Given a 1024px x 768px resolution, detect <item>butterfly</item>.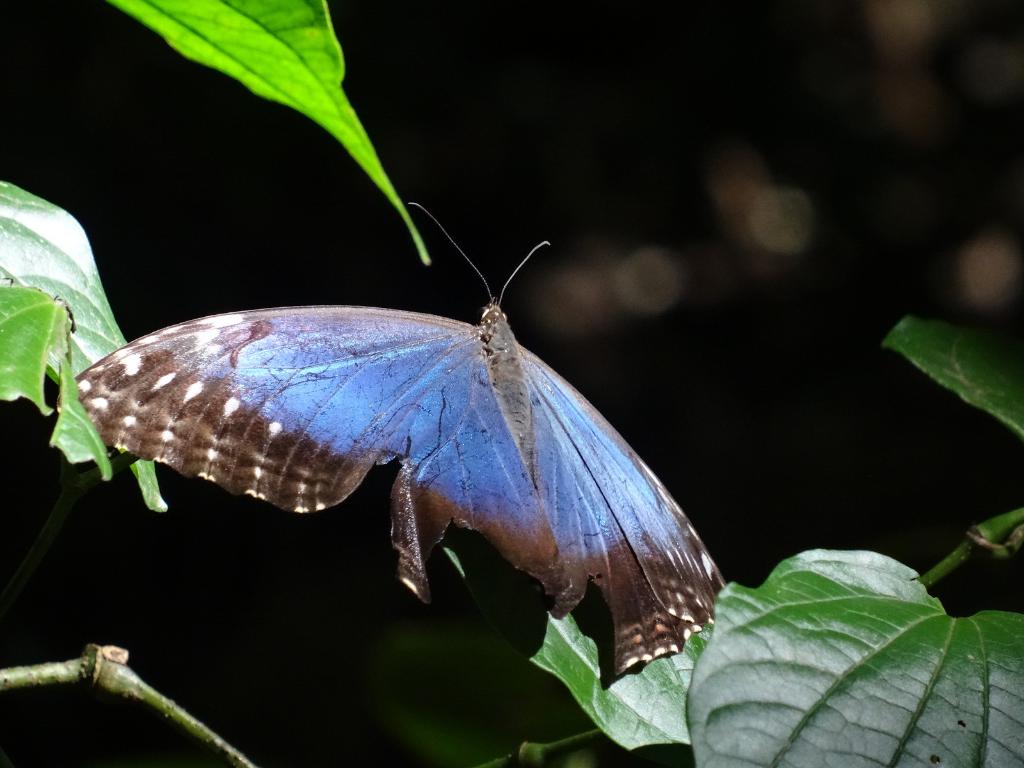
locate(99, 198, 731, 657).
